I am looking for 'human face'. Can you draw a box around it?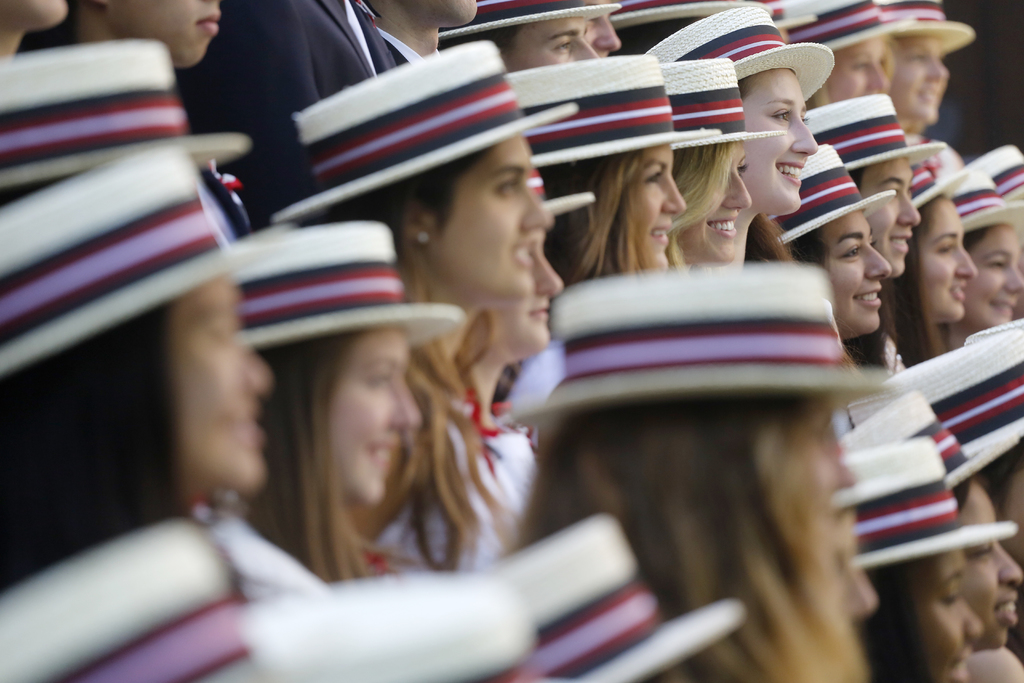
Sure, the bounding box is l=0, t=0, r=71, b=17.
